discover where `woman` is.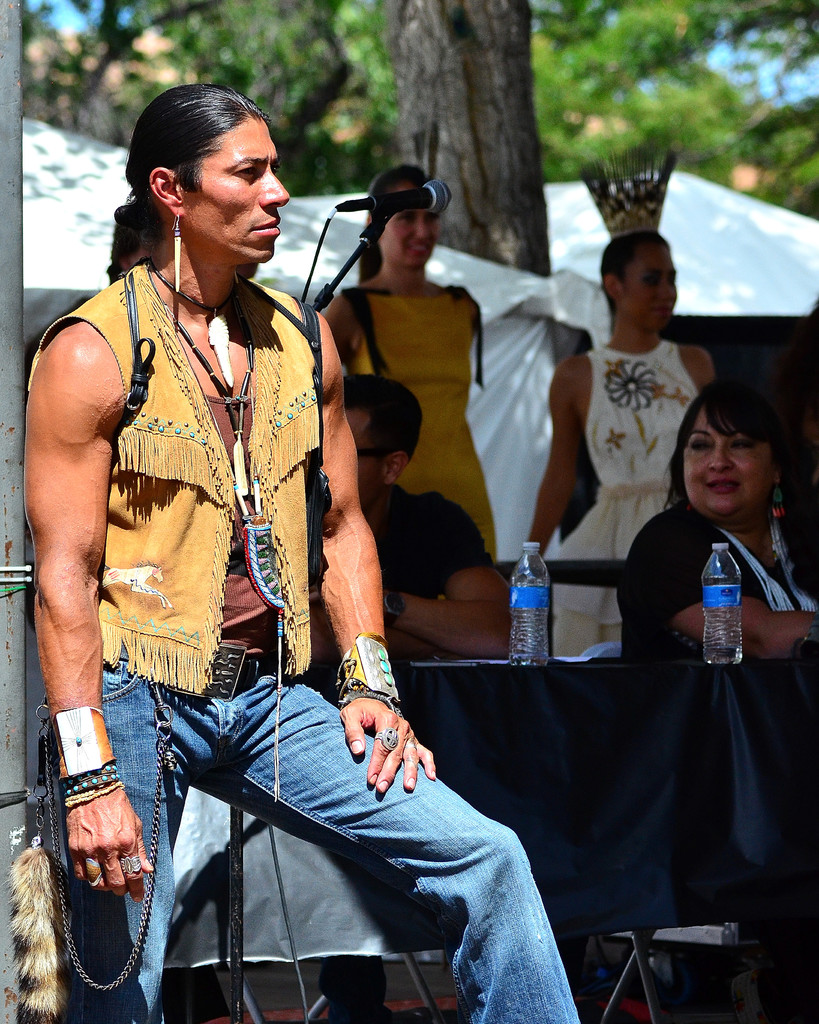
Discovered at 612, 387, 818, 669.
